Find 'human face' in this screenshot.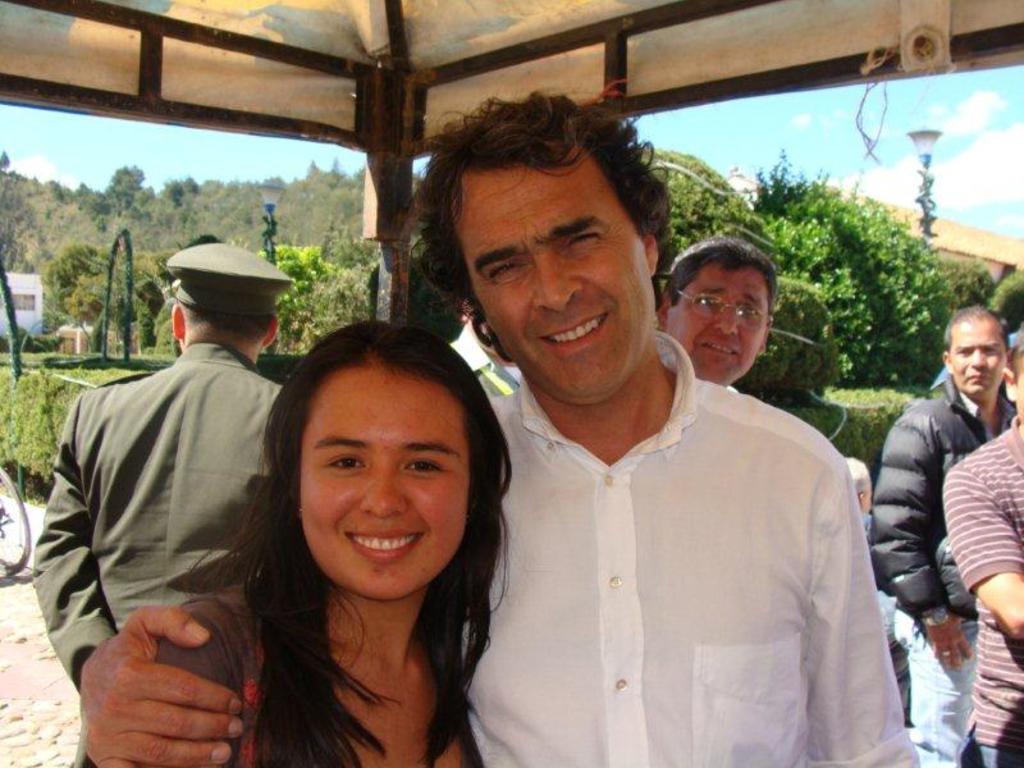
The bounding box for 'human face' is [left=463, top=143, right=652, bottom=410].
